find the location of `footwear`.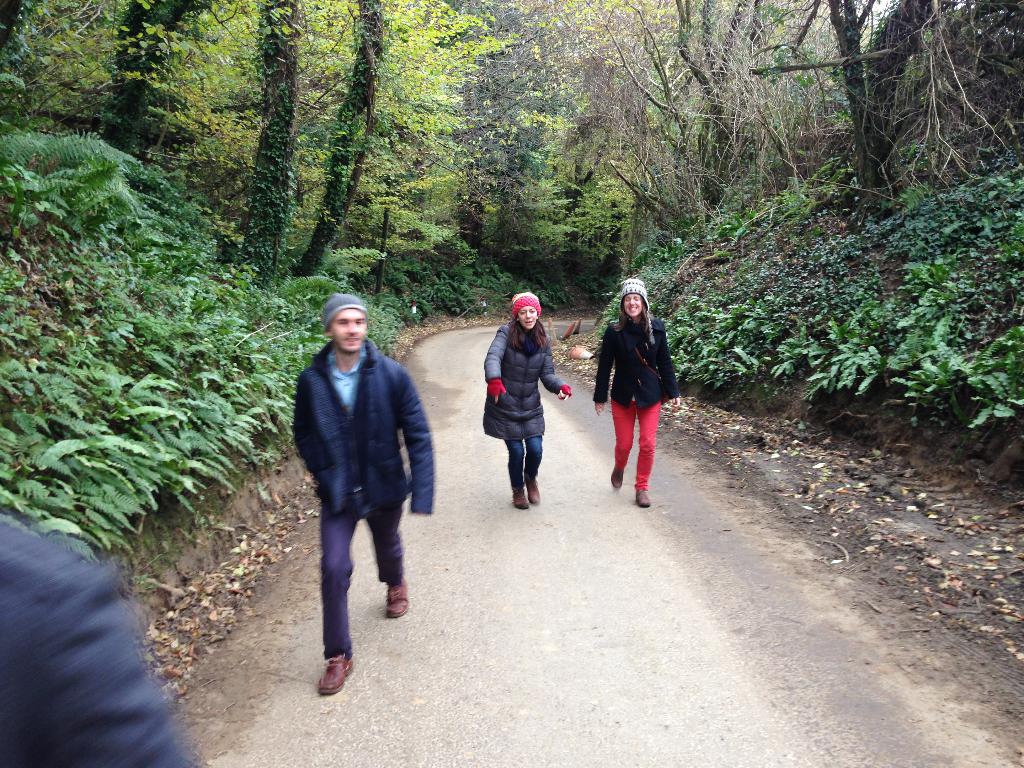
Location: box=[607, 466, 623, 488].
